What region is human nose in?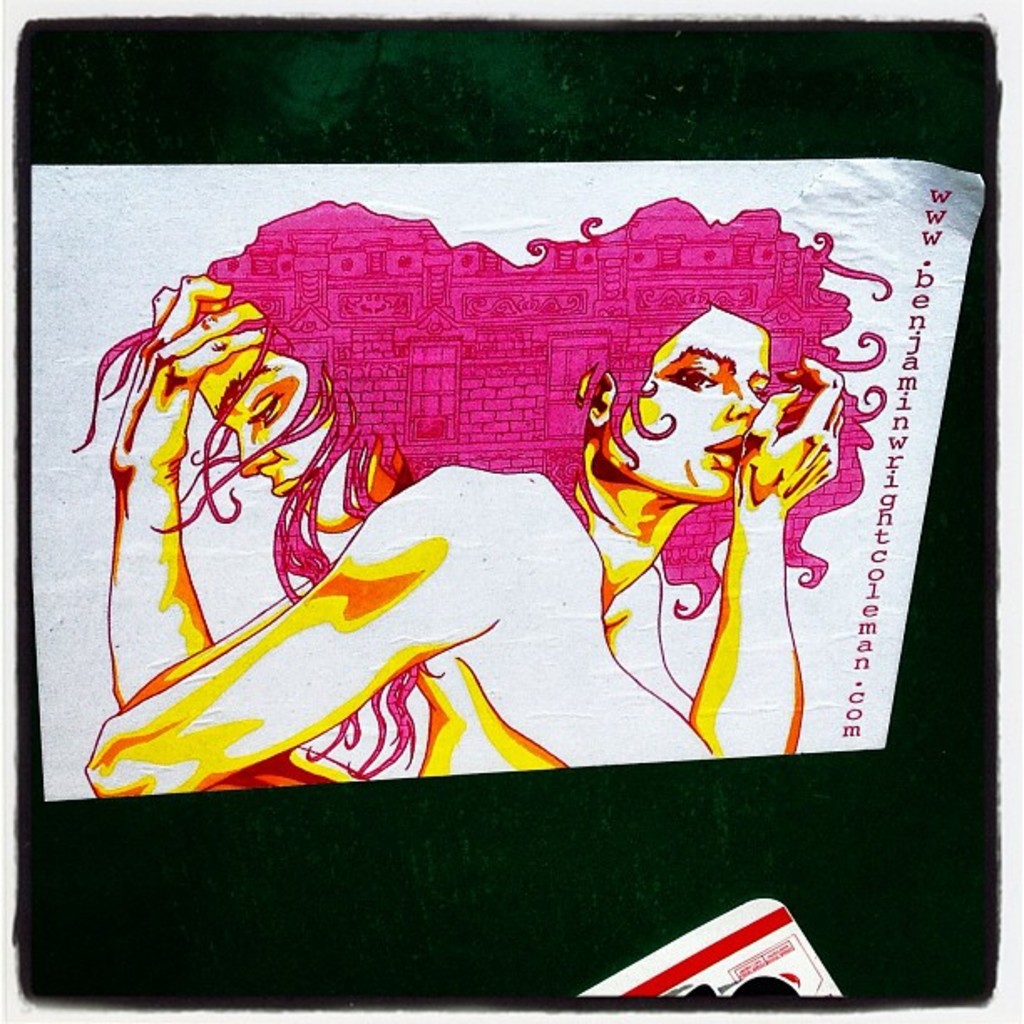
region(233, 432, 274, 474).
